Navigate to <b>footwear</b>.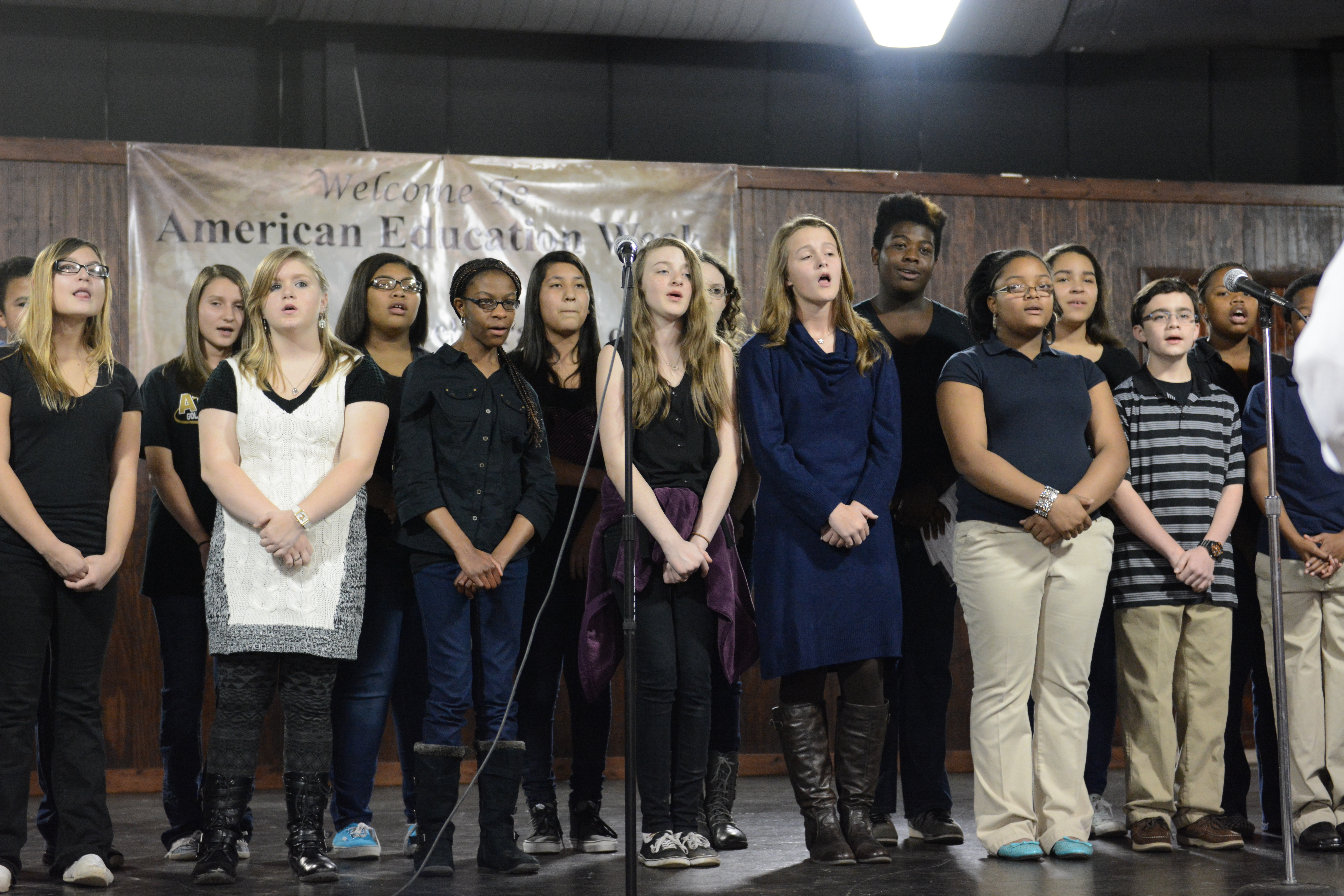
Navigation target: l=189, t=156, r=199, b=194.
